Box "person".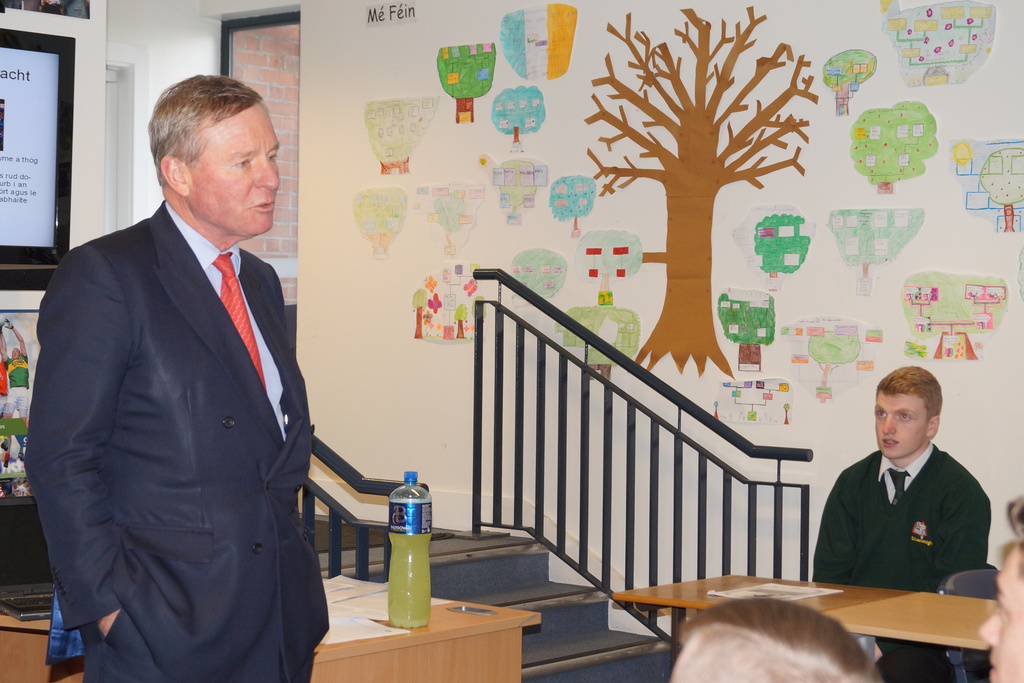
[811,363,992,682].
